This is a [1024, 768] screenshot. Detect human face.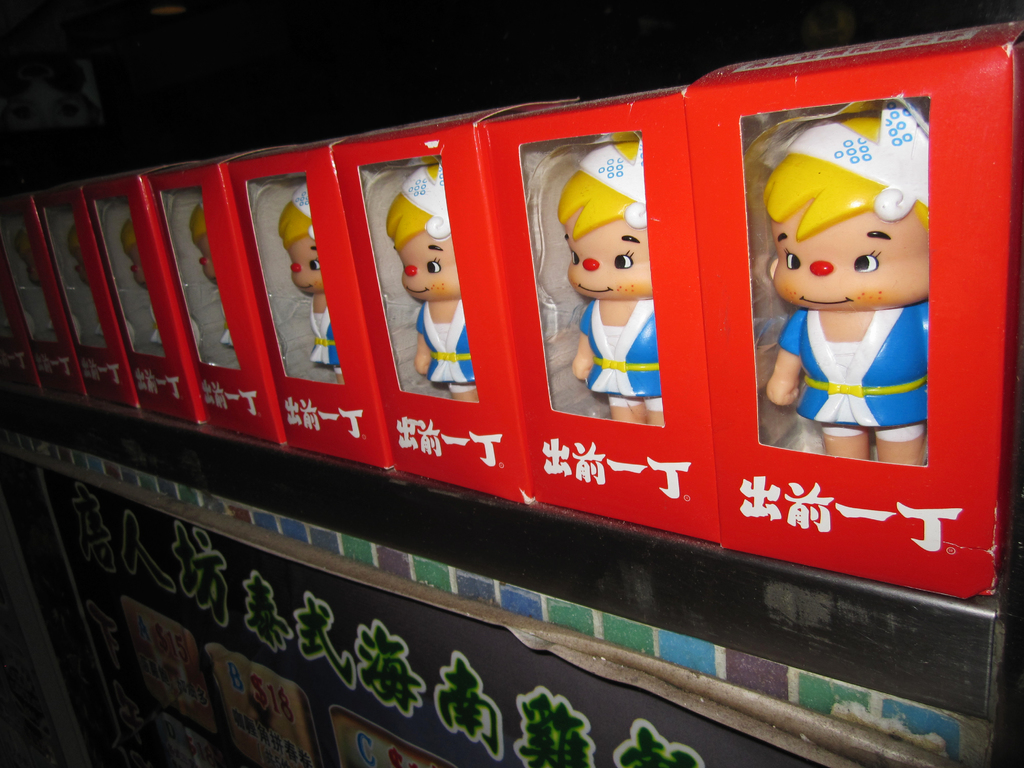
left=282, top=228, right=328, bottom=294.
